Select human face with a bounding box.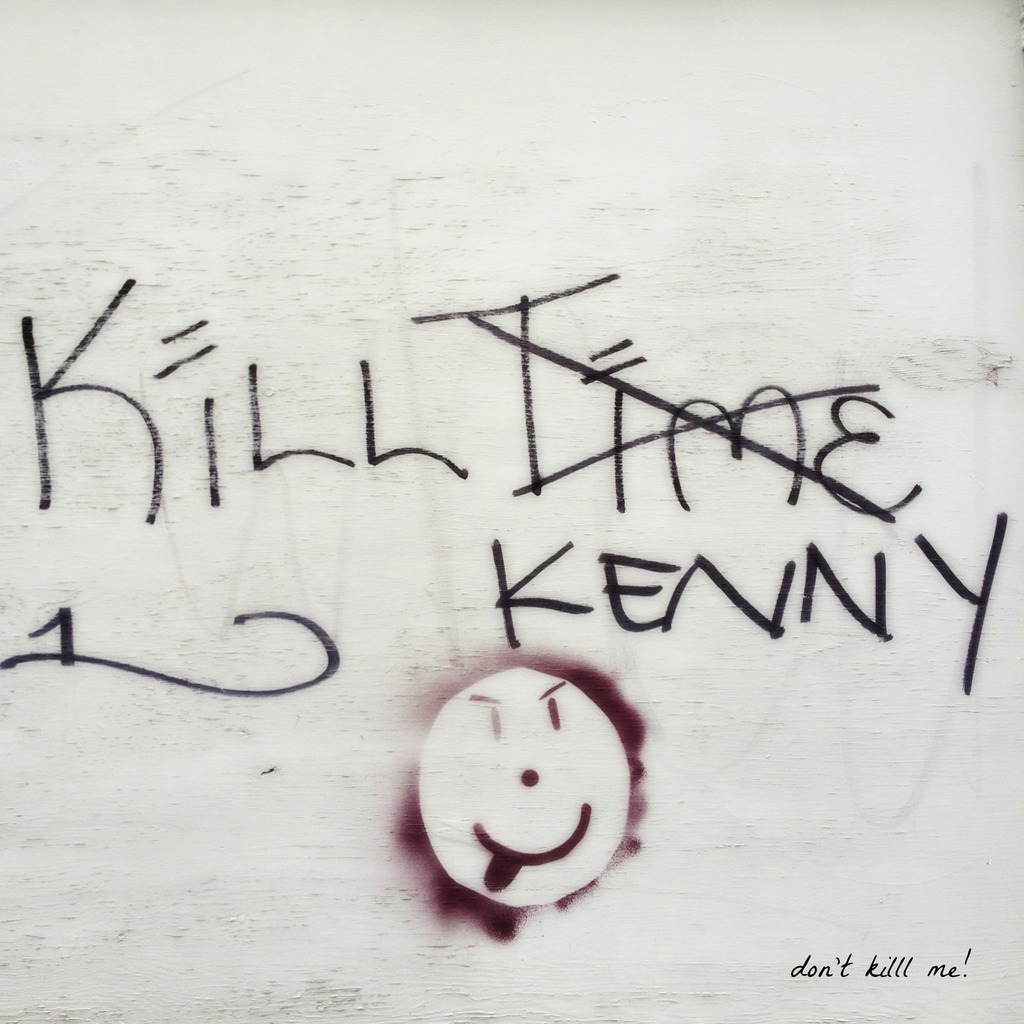
409/657/640/895.
